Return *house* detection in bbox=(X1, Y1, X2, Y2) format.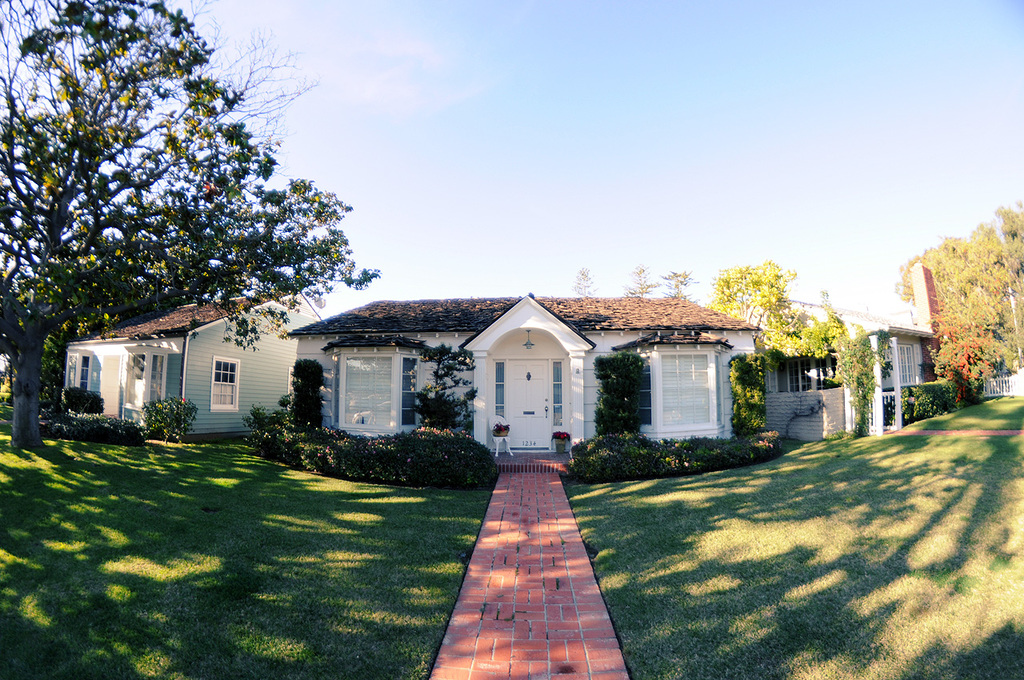
bbox=(39, 287, 314, 440).
